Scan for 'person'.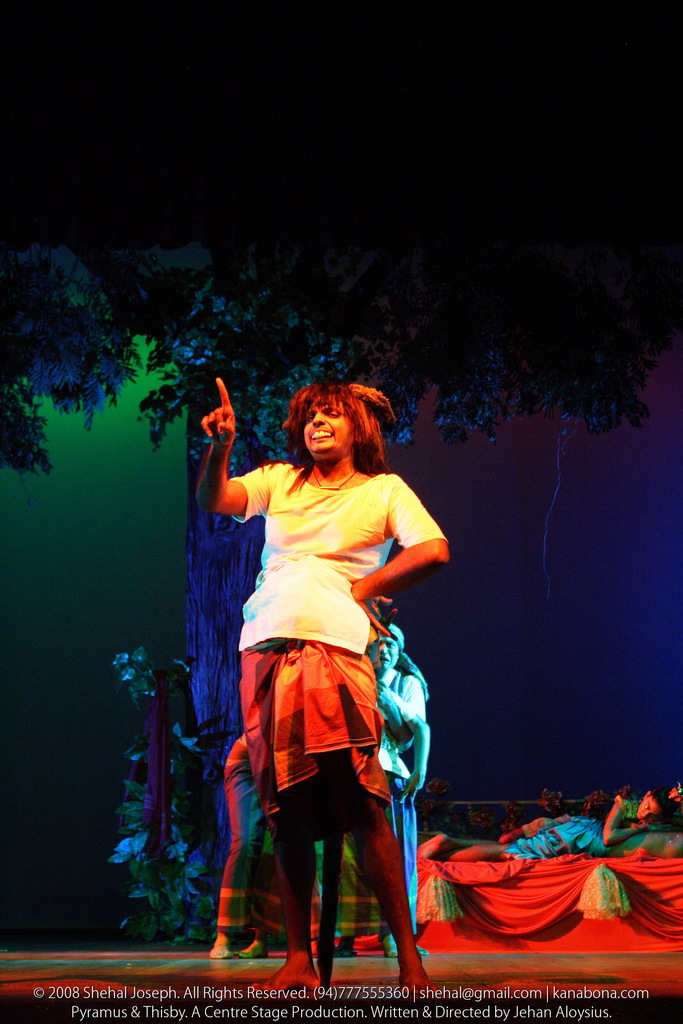
Scan result: locate(187, 370, 454, 987).
